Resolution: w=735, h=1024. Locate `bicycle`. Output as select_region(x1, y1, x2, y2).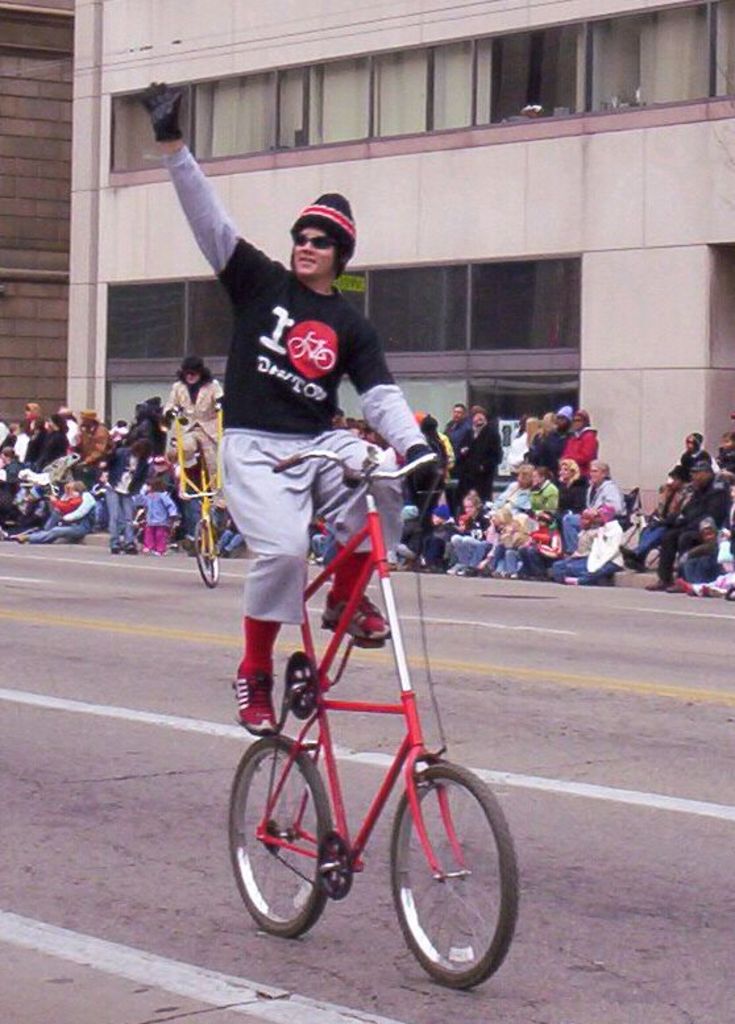
select_region(216, 424, 527, 994).
